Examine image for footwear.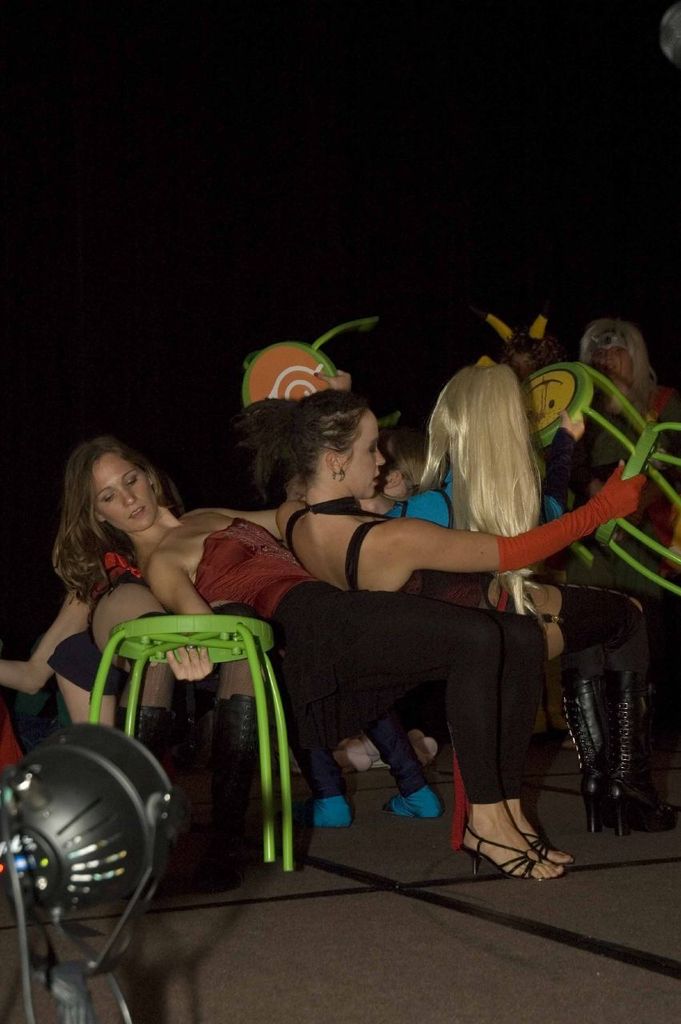
Examination result: {"x1": 514, "y1": 825, "x2": 578, "y2": 872}.
